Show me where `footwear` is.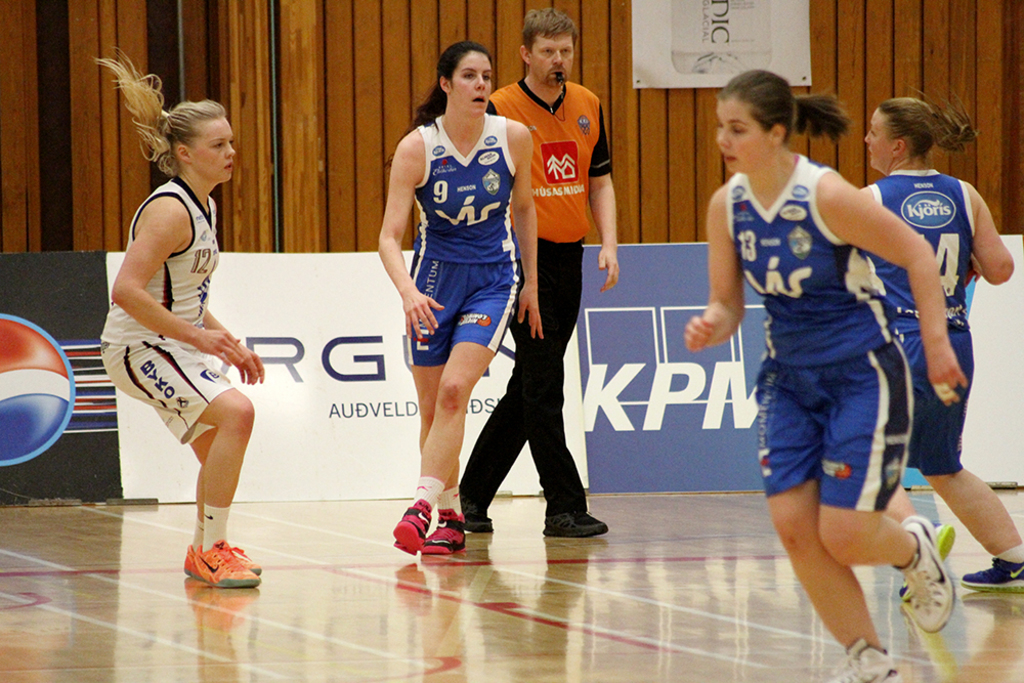
`footwear` is at x1=393, y1=504, x2=435, y2=557.
